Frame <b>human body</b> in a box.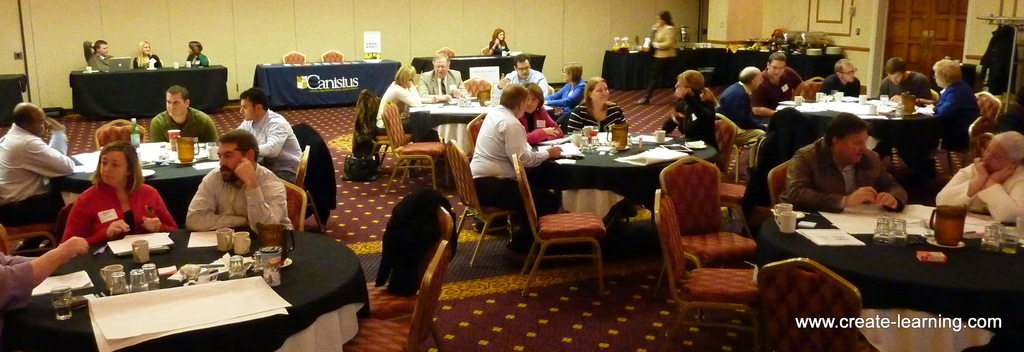
pyautogui.locateOnScreen(868, 74, 942, 161).
